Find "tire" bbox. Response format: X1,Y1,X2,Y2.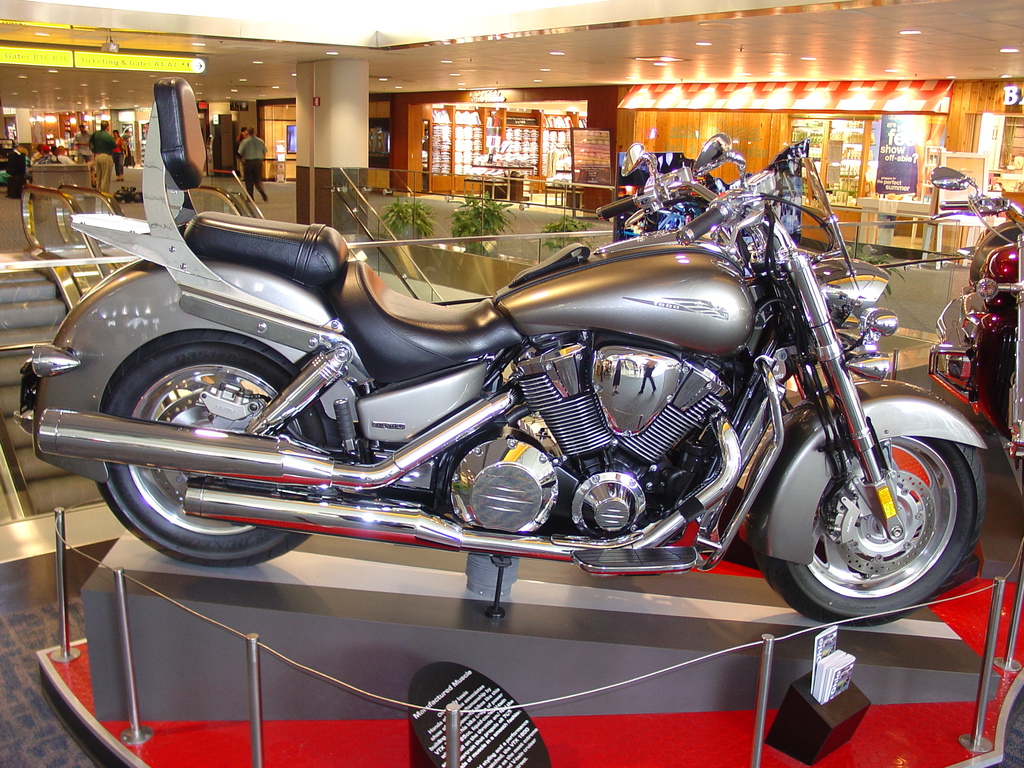
780,399,984,619.
